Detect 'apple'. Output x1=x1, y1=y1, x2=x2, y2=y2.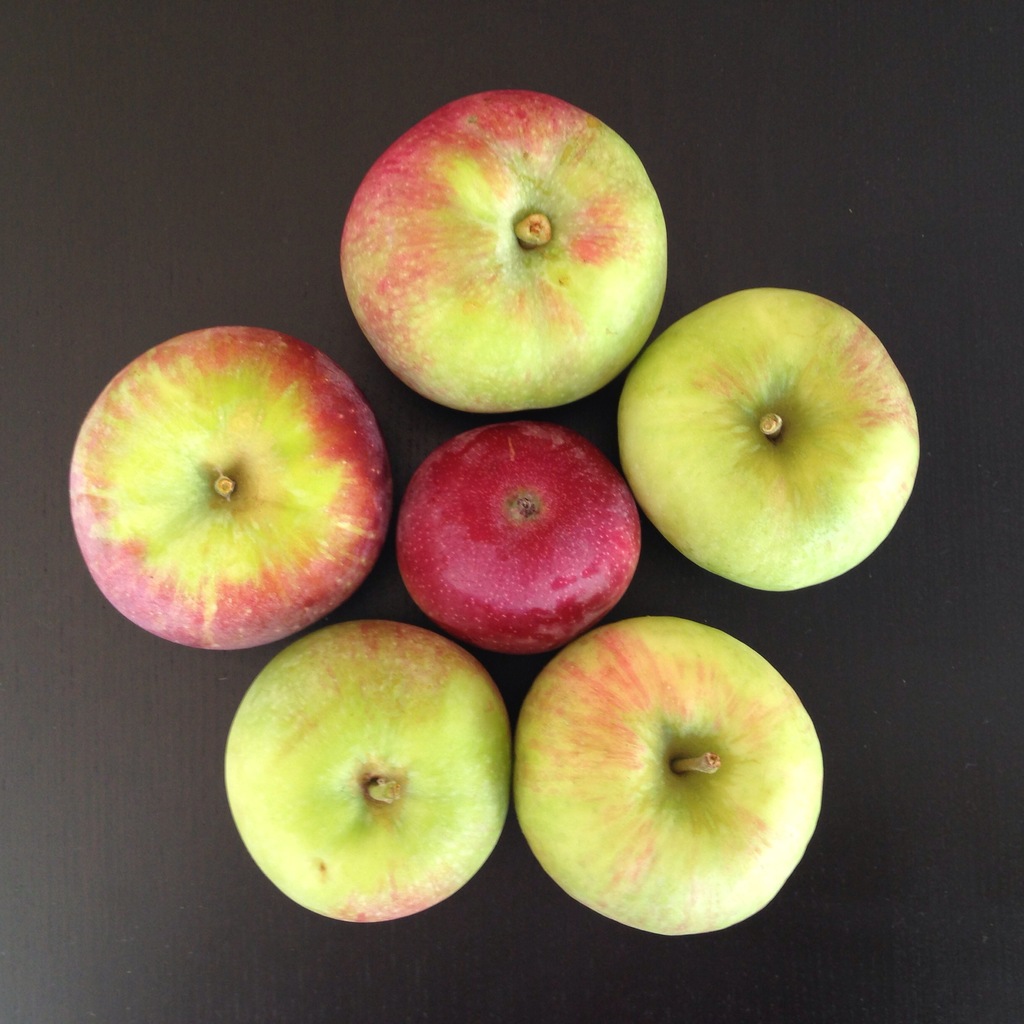
x1=67, y1=322, x2=396, y2=651.
